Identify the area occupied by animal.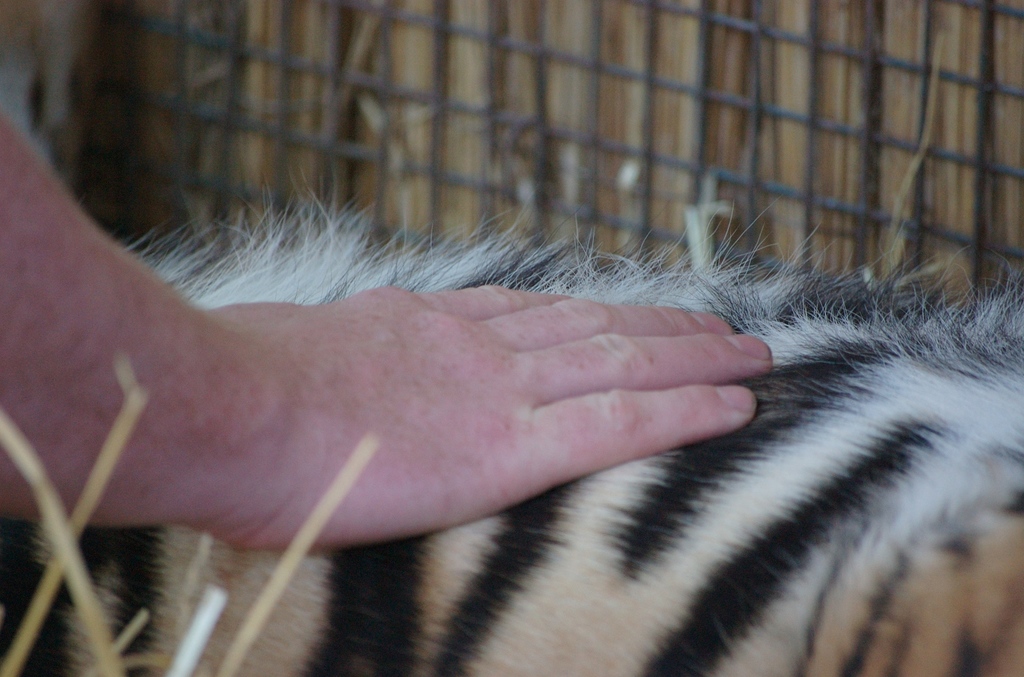
Area: x1=0 y1=157 x2=1023 y2=676.
